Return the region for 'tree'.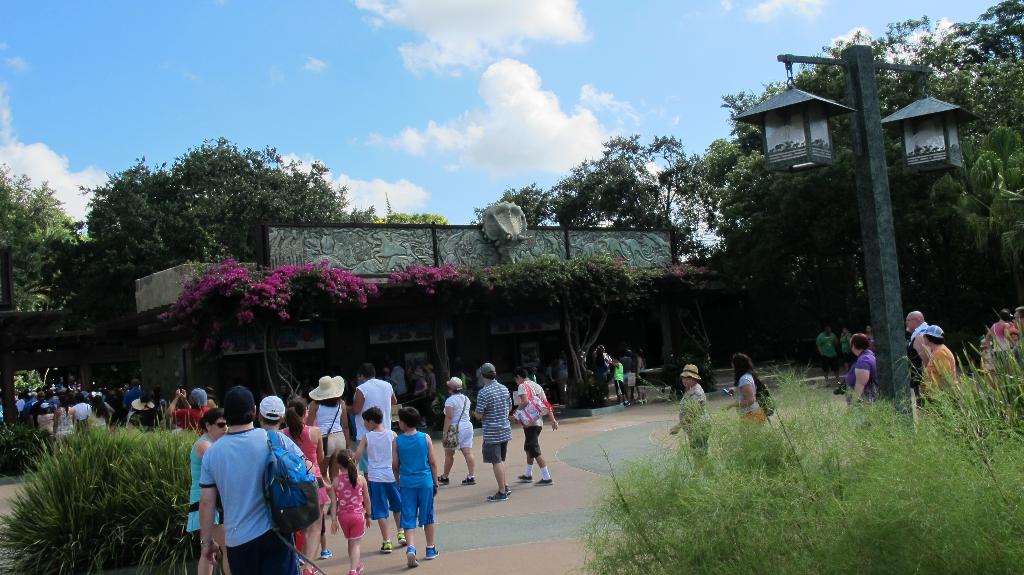
bbox=[0, 161, 95, 317].
